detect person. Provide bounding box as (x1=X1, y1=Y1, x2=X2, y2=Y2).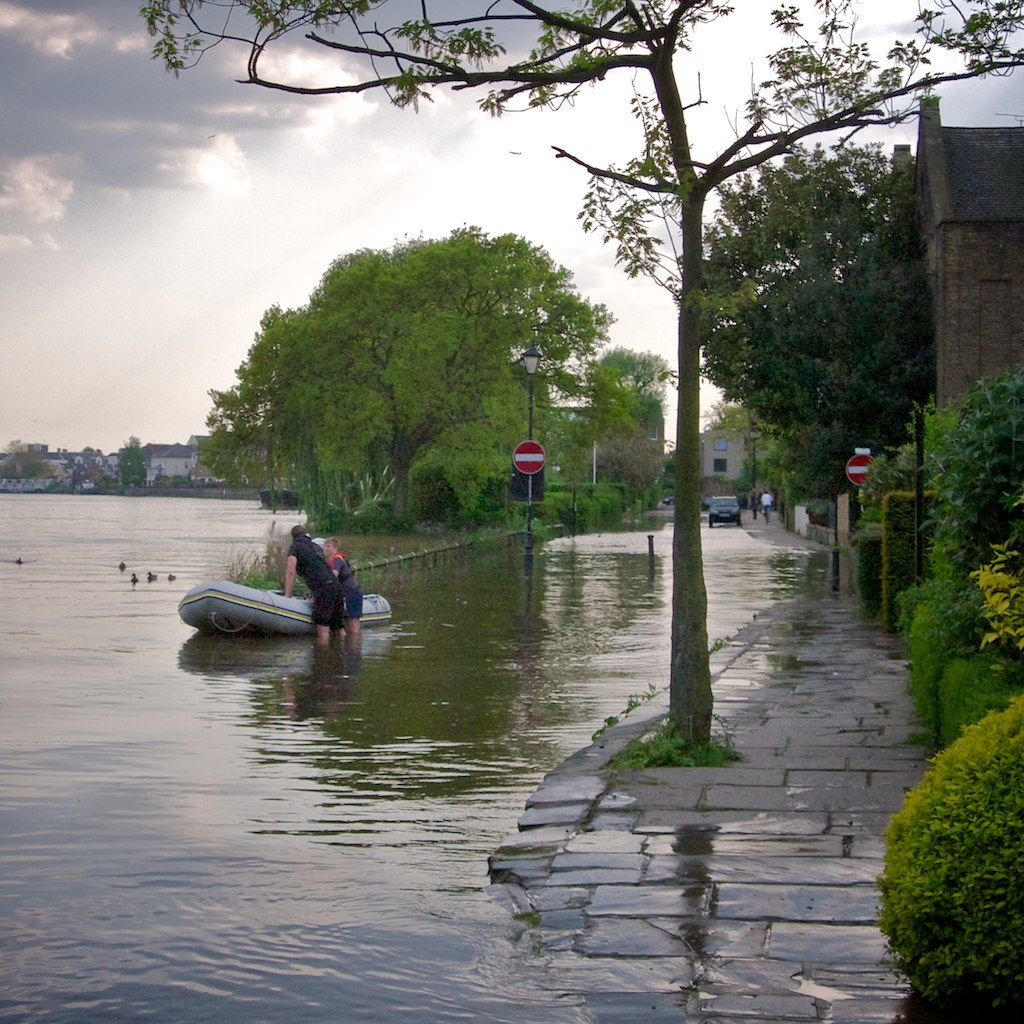
(x1=327, y1=537, x2=364, y2=631).
